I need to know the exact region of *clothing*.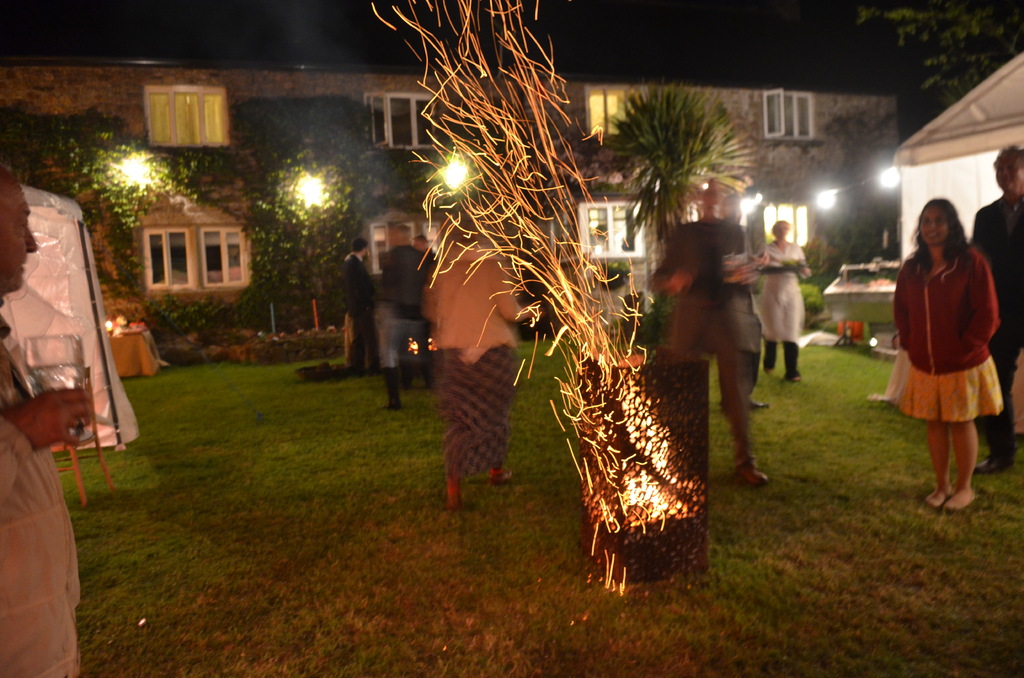
Region: <bbox>760, 245, 804, 376</bbox>.
